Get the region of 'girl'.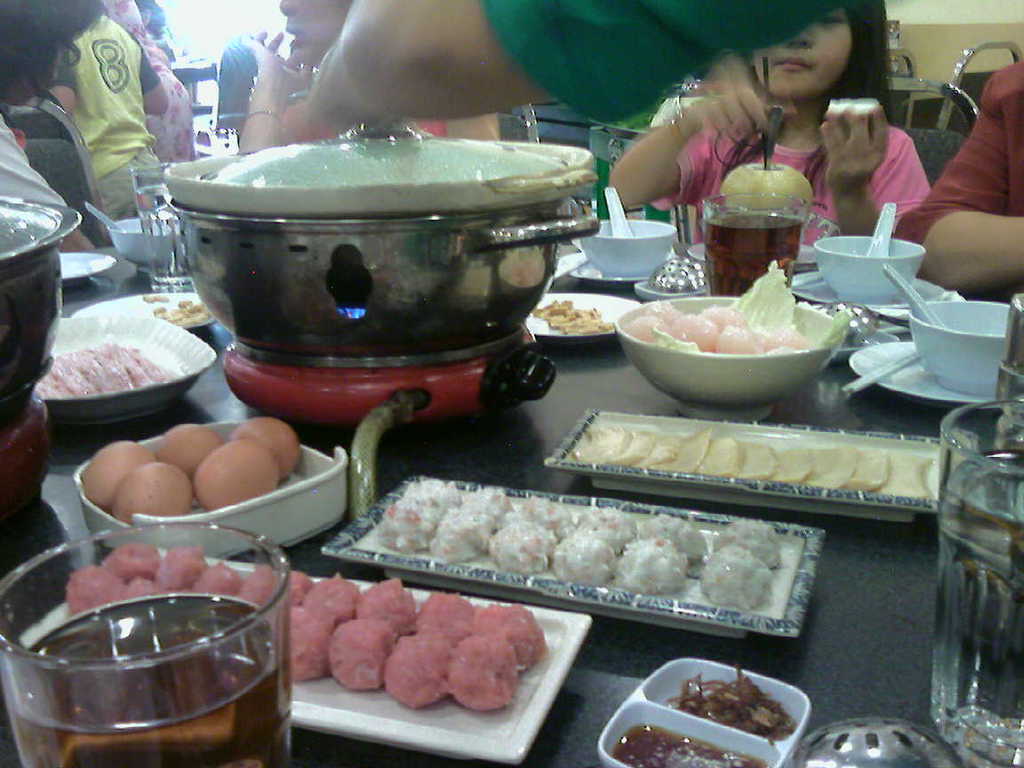
<region>613, 5, 929, 244</region>.
